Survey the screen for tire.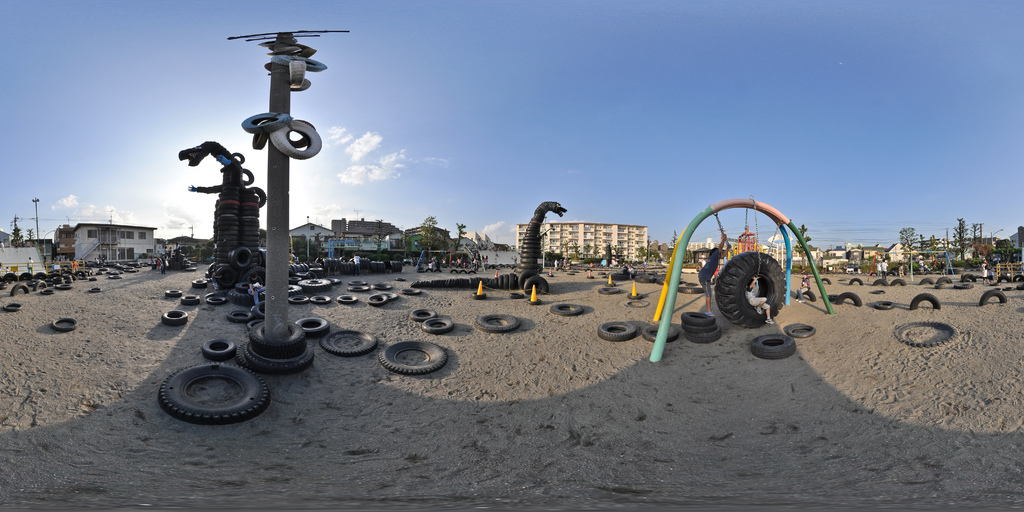
Survey found: <bbox>962, 273, 976, 282</bbox>.
